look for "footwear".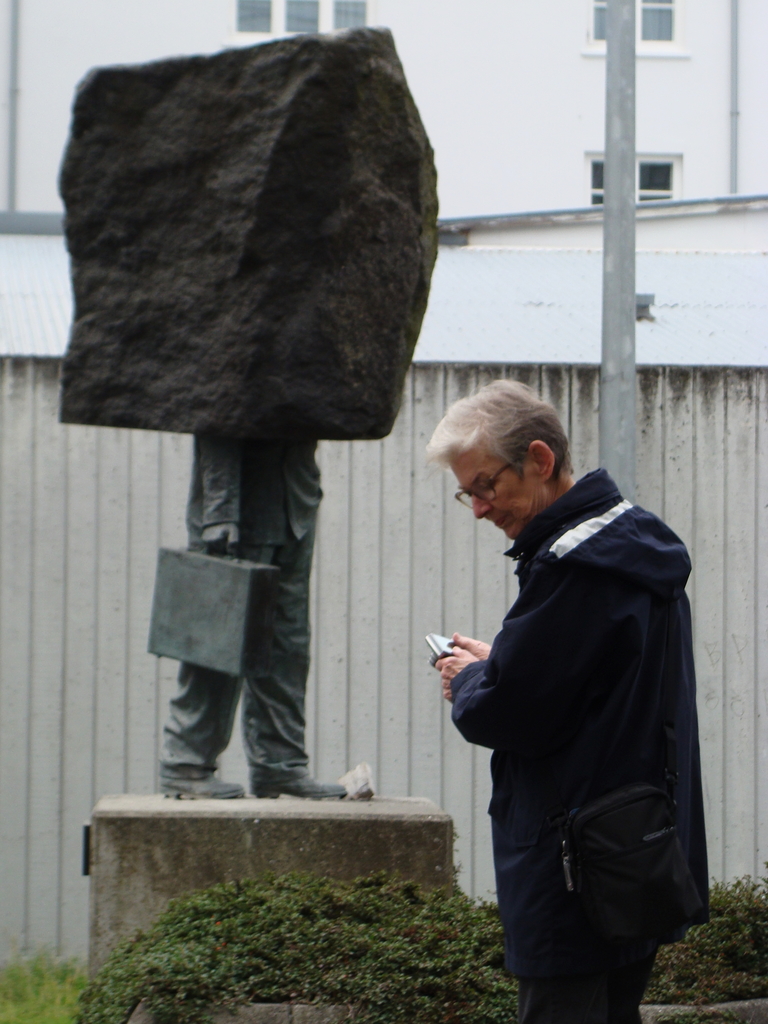
Found: region(242, 753, 350, 803).
